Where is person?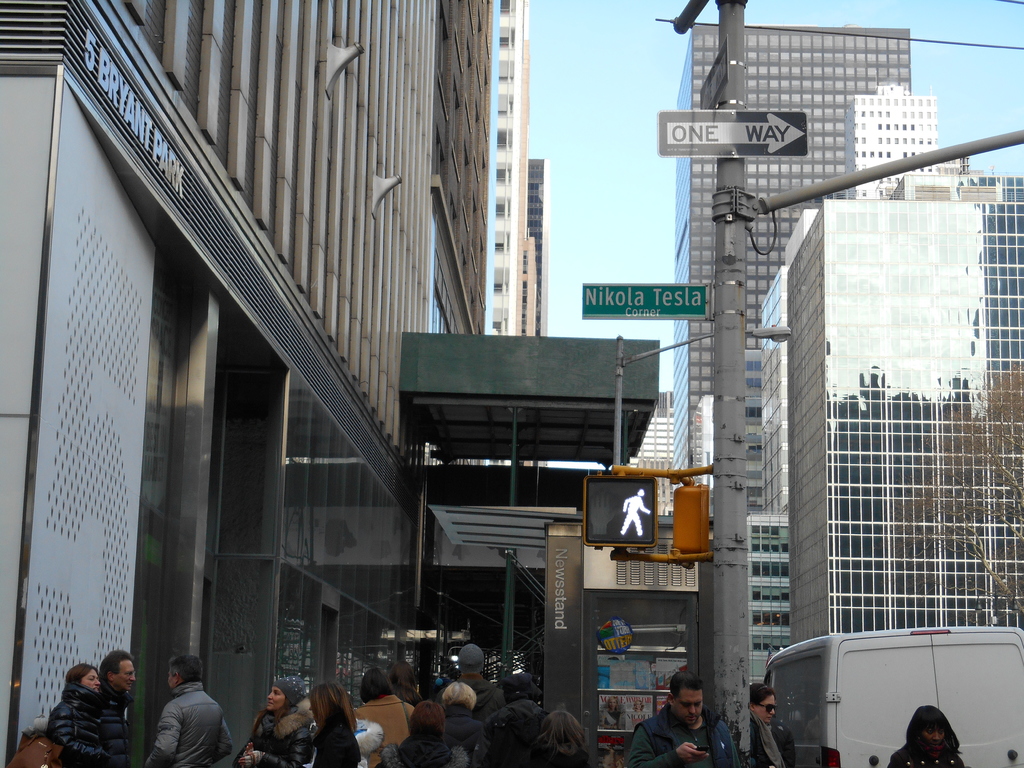
crop(142, 648, 232, 765).
